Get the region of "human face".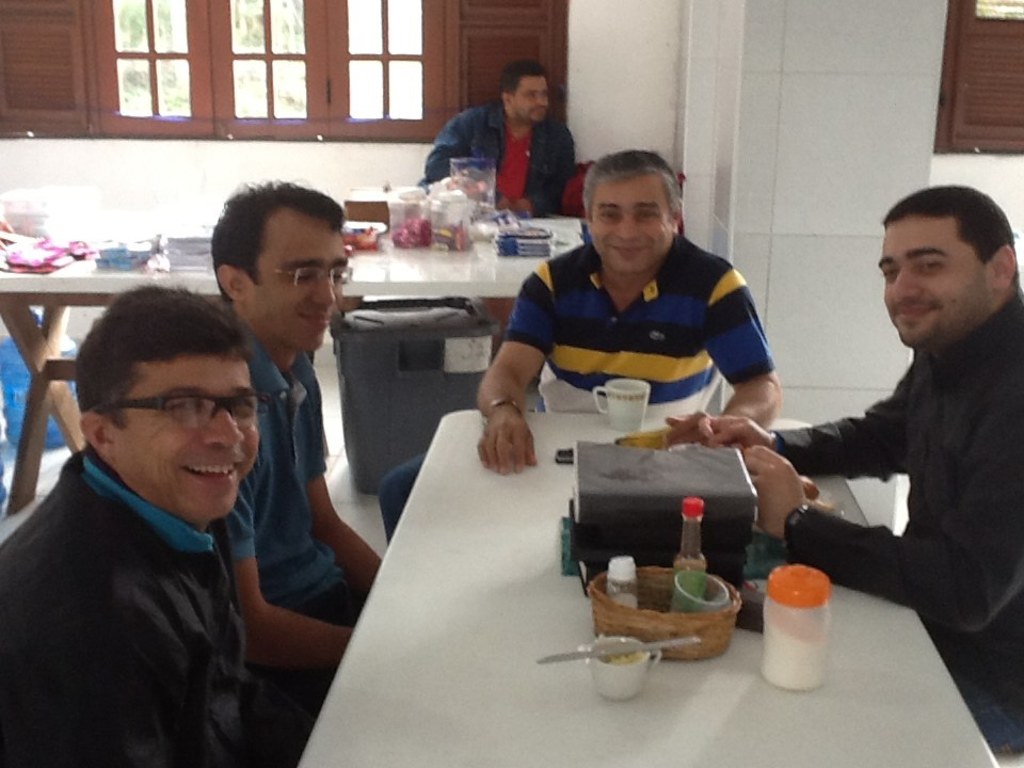
rect(509, 66, 551, 118).
